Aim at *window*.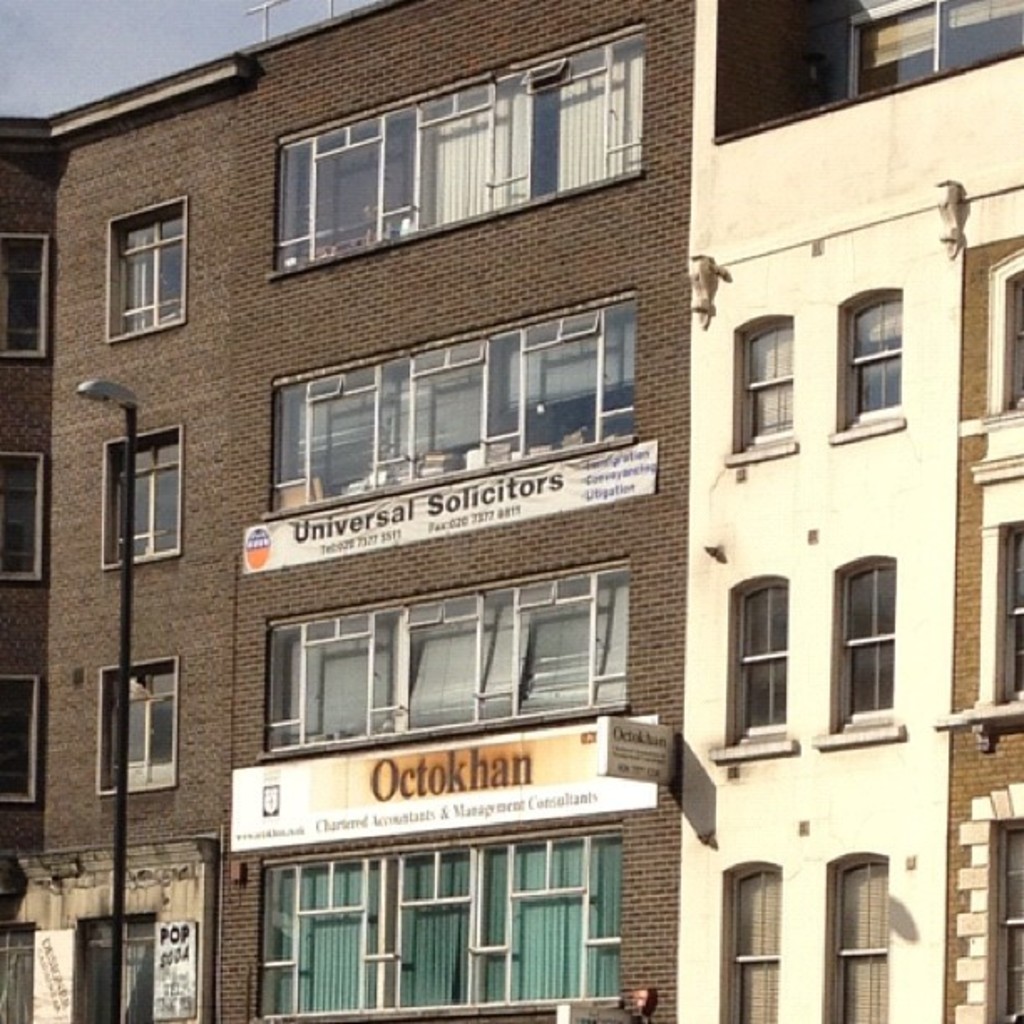
Aimed at box=[0, 450, 44, 581].
